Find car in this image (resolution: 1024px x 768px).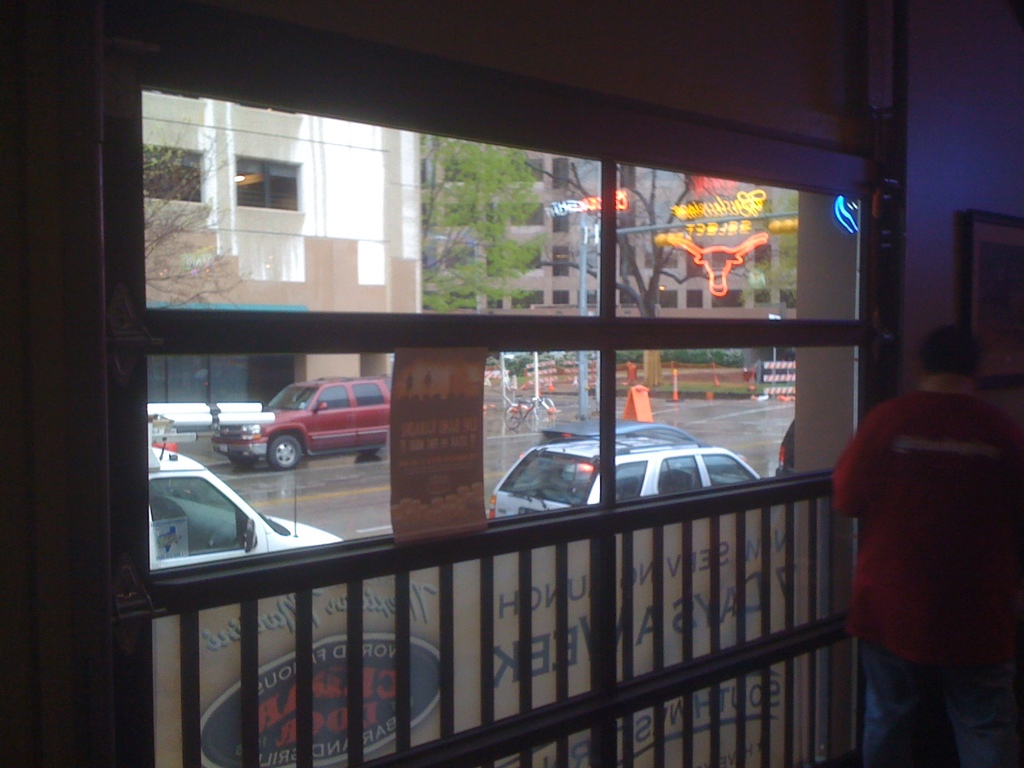
Rect(207, 373, 394, 474).
